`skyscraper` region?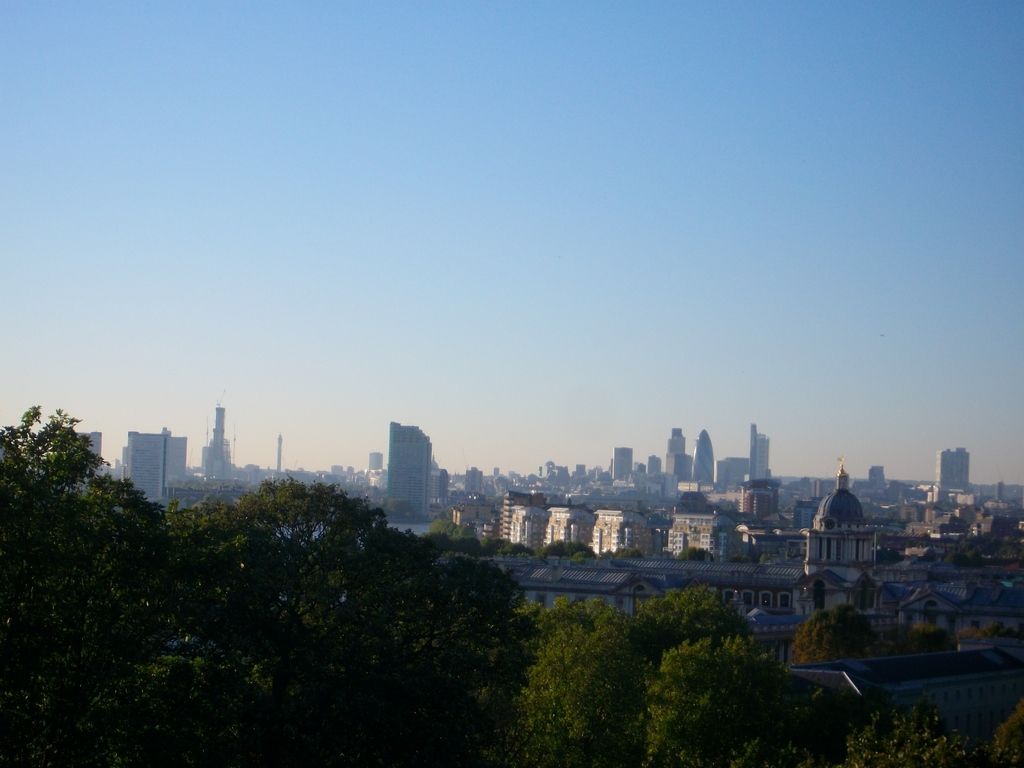
crop(694, 428, 712, 492)
